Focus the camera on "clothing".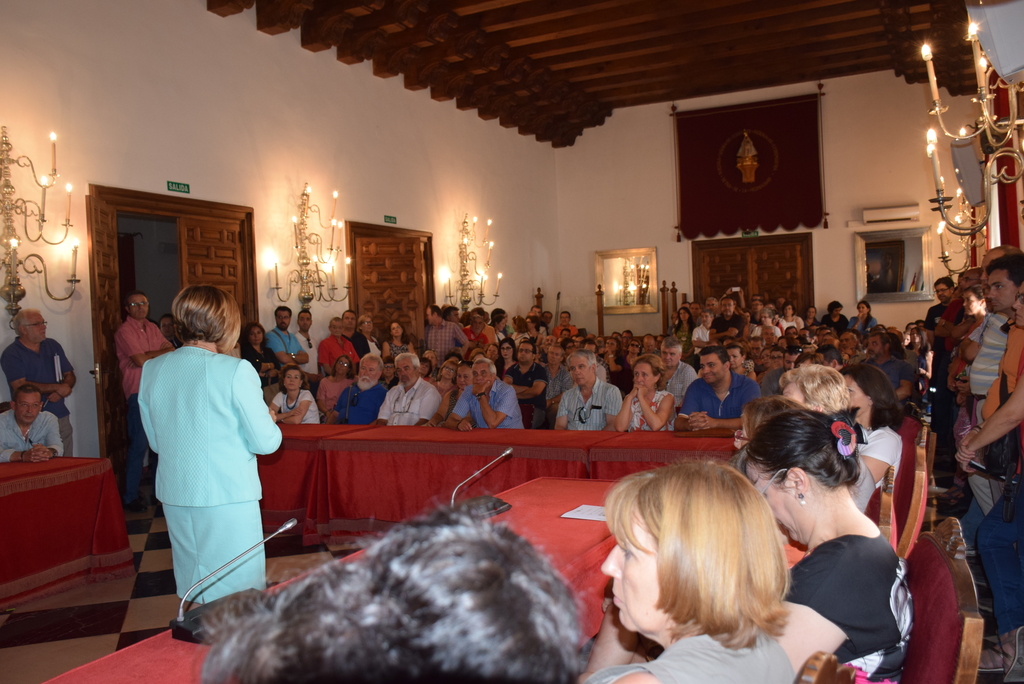
Focus region: Rect(0, 404, 72, 470).
